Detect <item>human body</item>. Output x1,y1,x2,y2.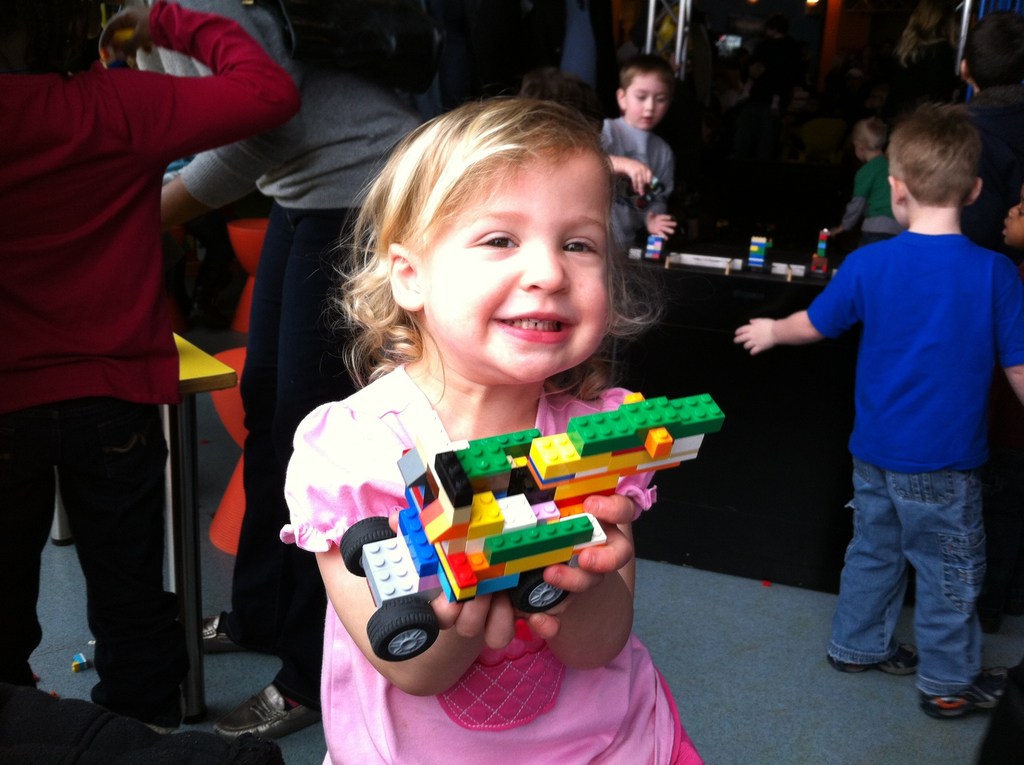
285,350,706,764.
